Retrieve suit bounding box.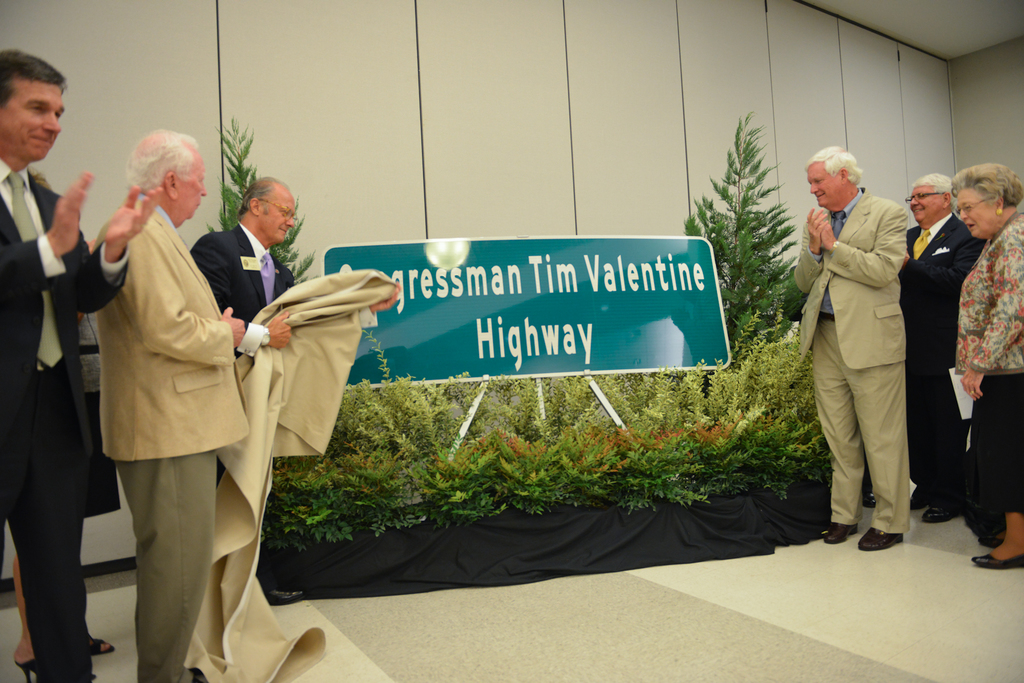
Bounding box: x1=188 y1=223 x2=378 y2=486.
